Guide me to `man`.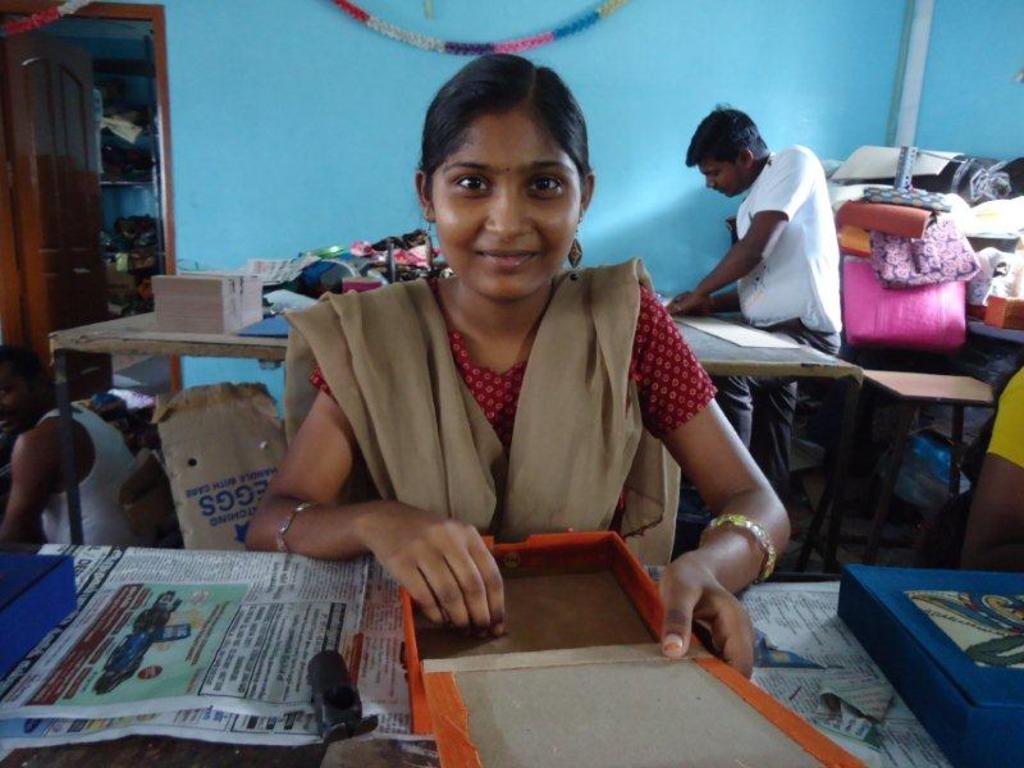
Guidance: 680,116,863,340.
